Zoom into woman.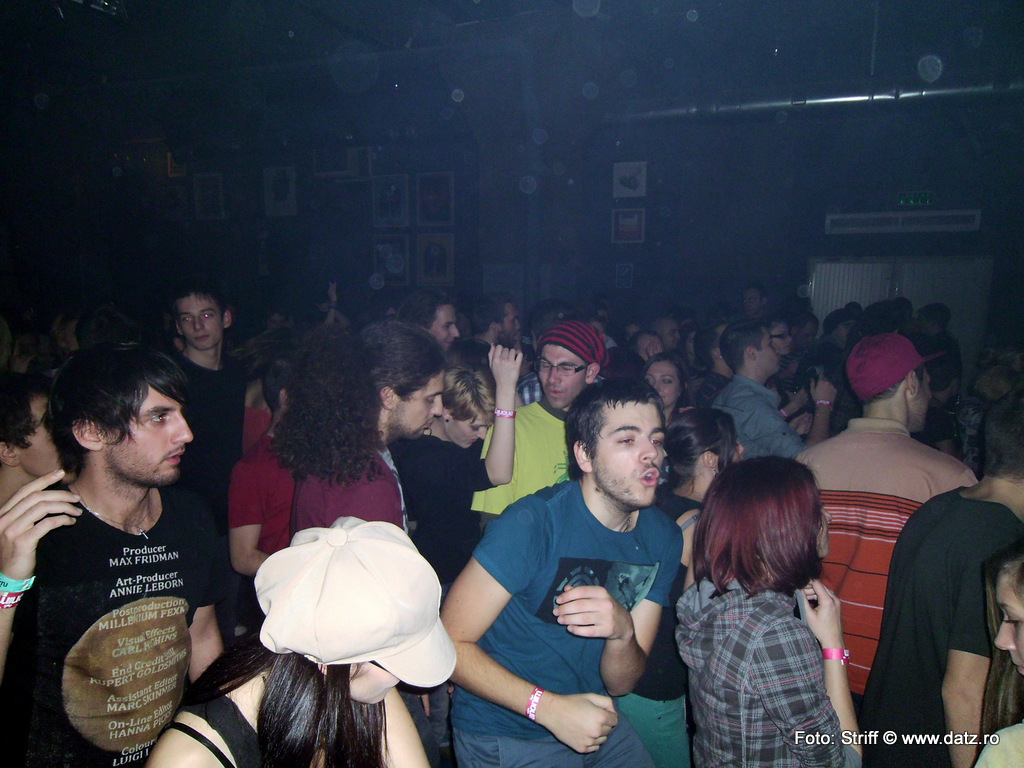
Zoom target: <box>967,540,1023,767</box>.
